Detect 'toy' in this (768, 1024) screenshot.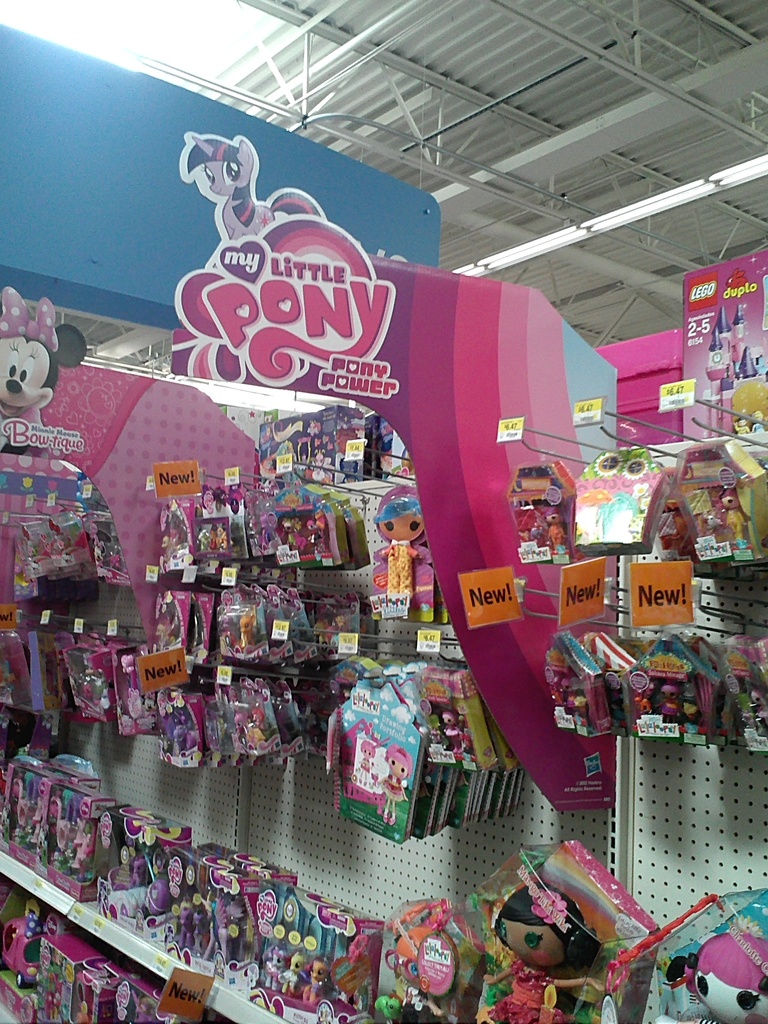
Detection: region(298, 958, 331, 1007).
